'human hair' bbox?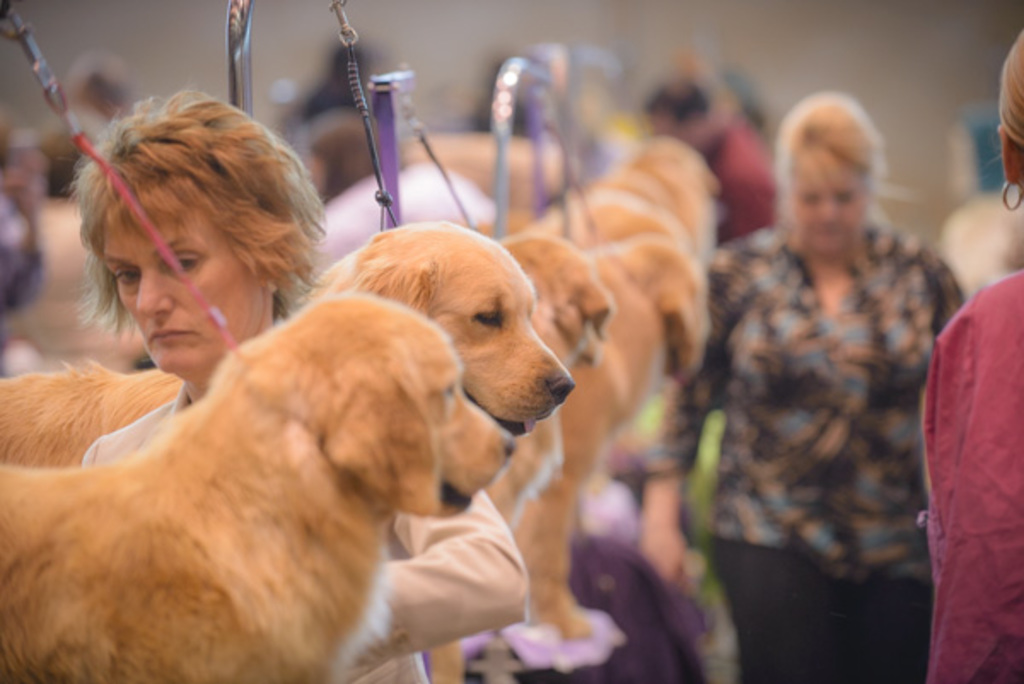
bbox(647, 80, 713, 126)
